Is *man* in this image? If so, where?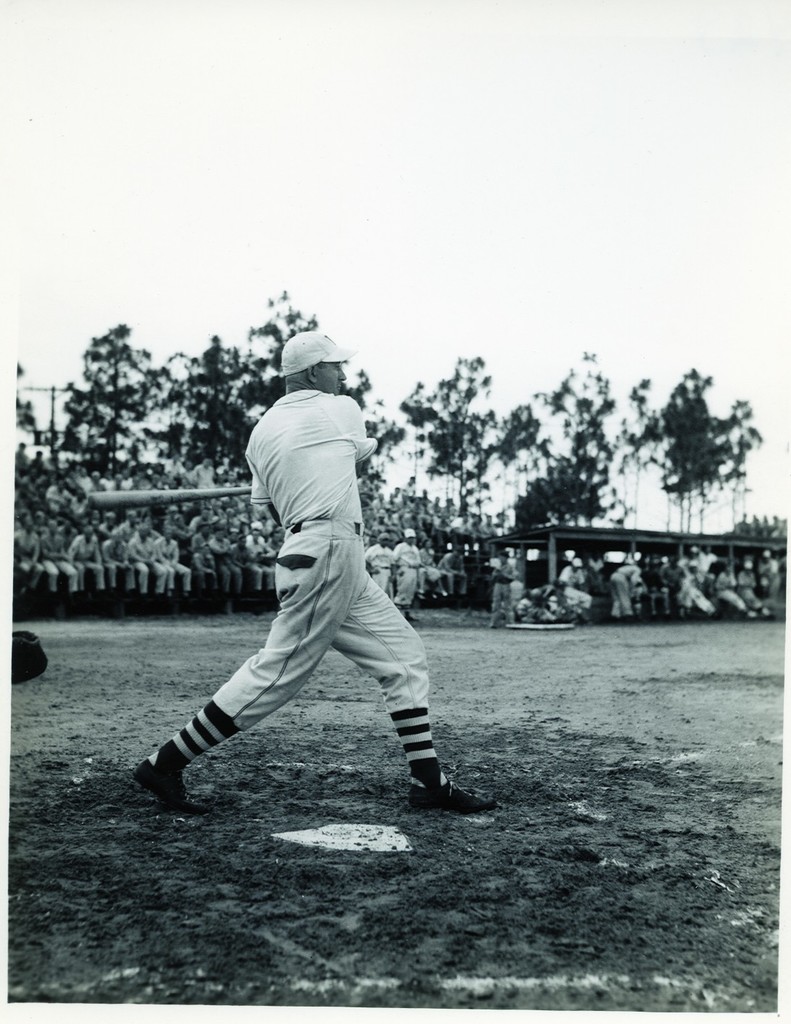
Yes, at [389,529,422,617].
